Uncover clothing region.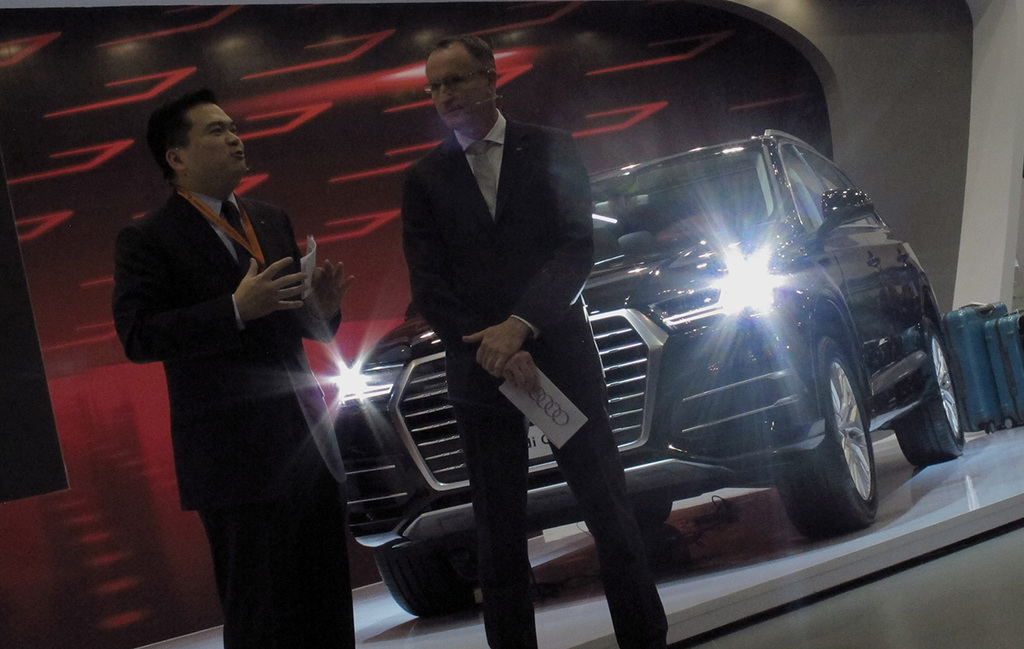
Uncovered: box=[399, 106, 671, 648].
